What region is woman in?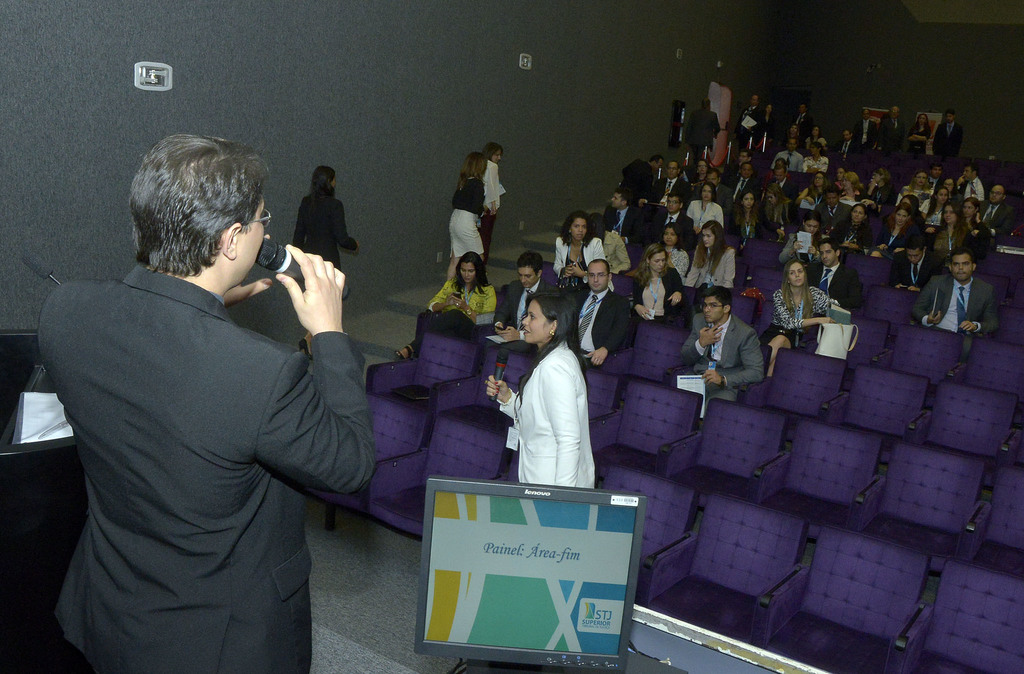
pyautogui.locateOnScreen(870, 209, 915, 255).
